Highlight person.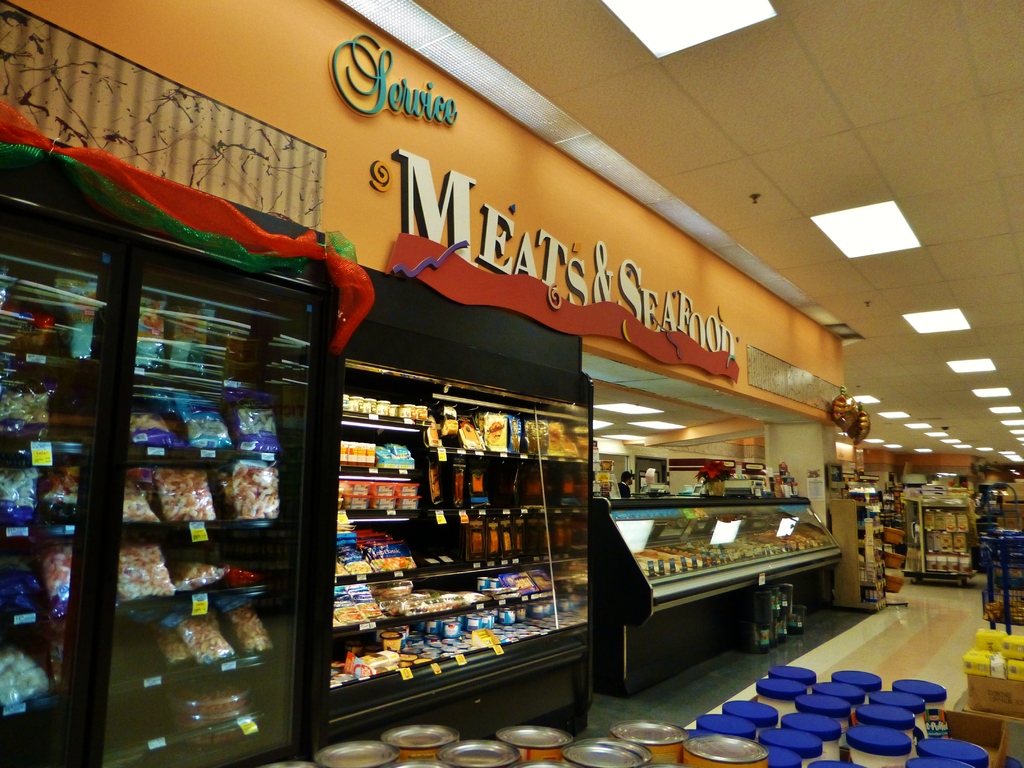
Highlighted region: [618,470,633,492].
